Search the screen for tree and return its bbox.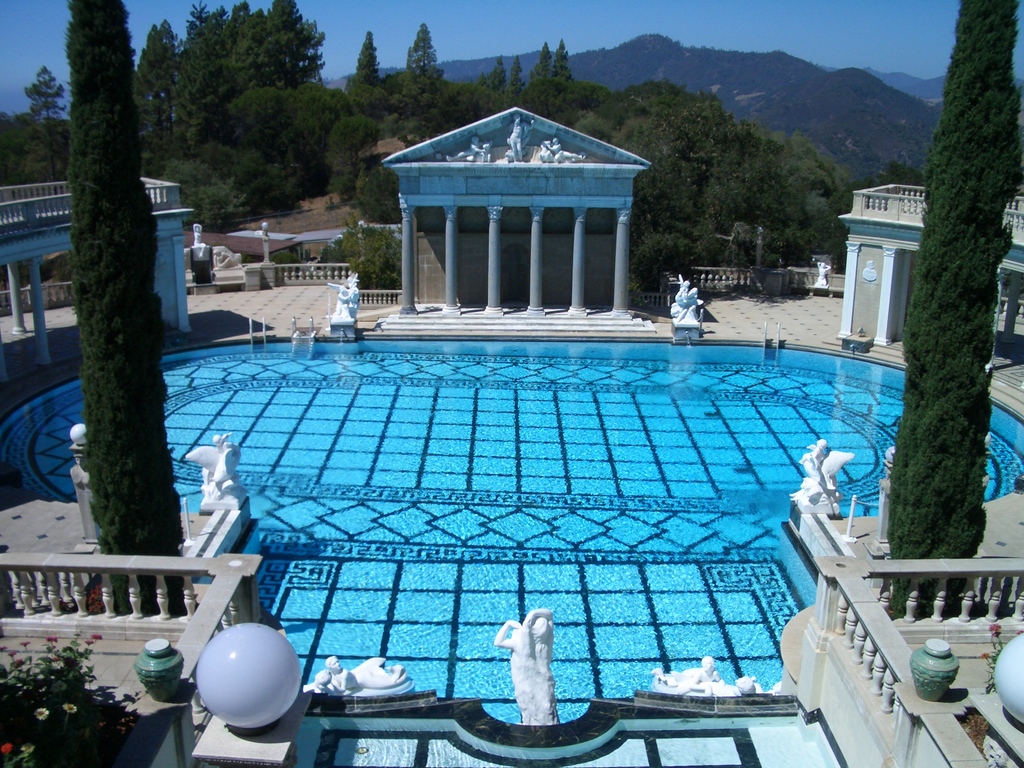
Found: <box>347,77,393,108</box>.
